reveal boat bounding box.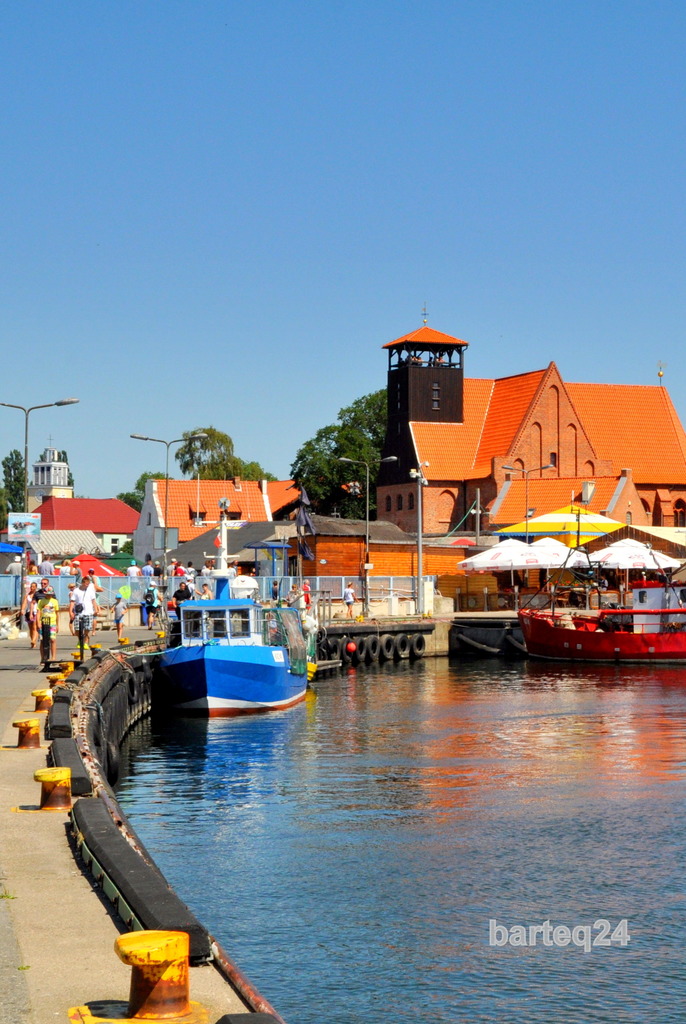
Revealed: x1=517, y1=579, x2=685, y2=664.
